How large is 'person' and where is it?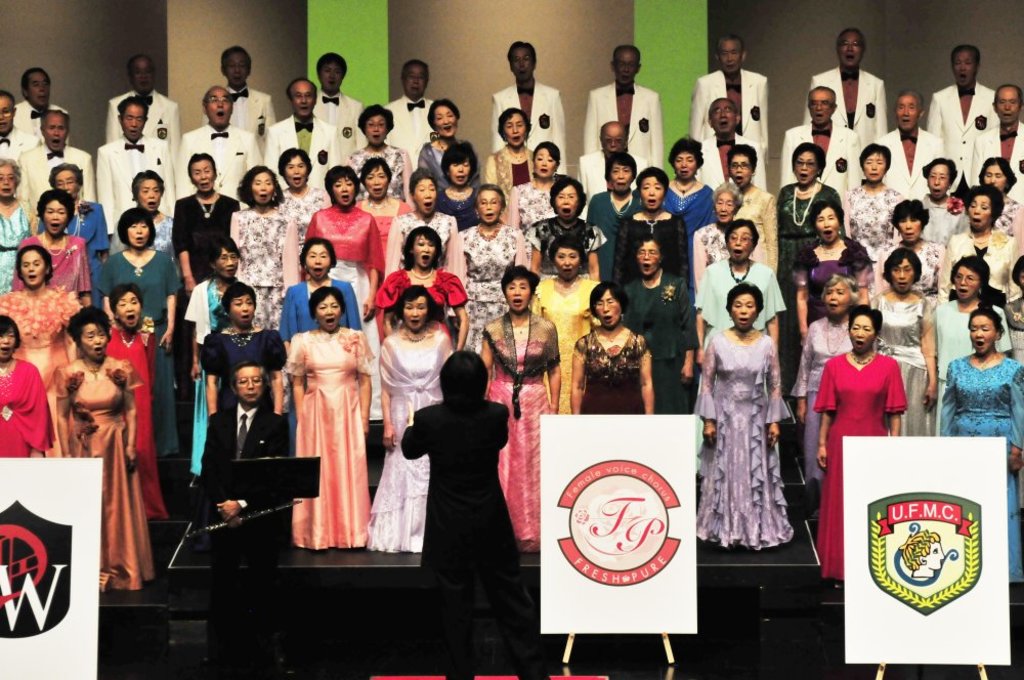
Bounding box: 979 157 1023 255.
